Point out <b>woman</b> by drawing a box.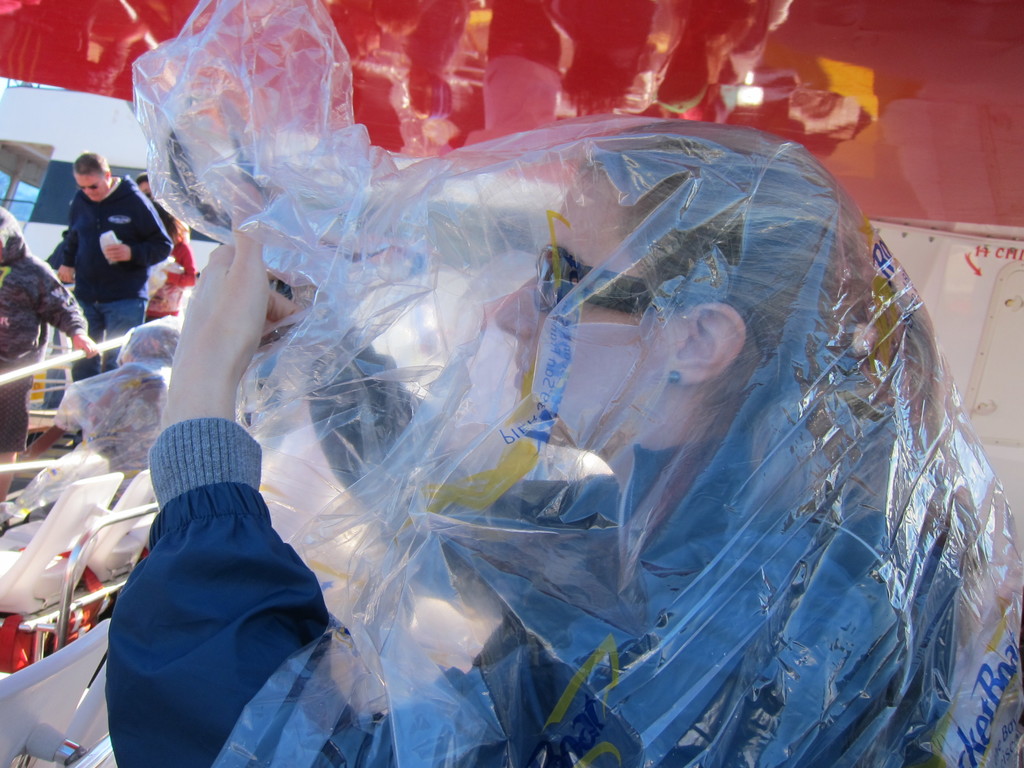
box=[140, 193, 195, 330].
